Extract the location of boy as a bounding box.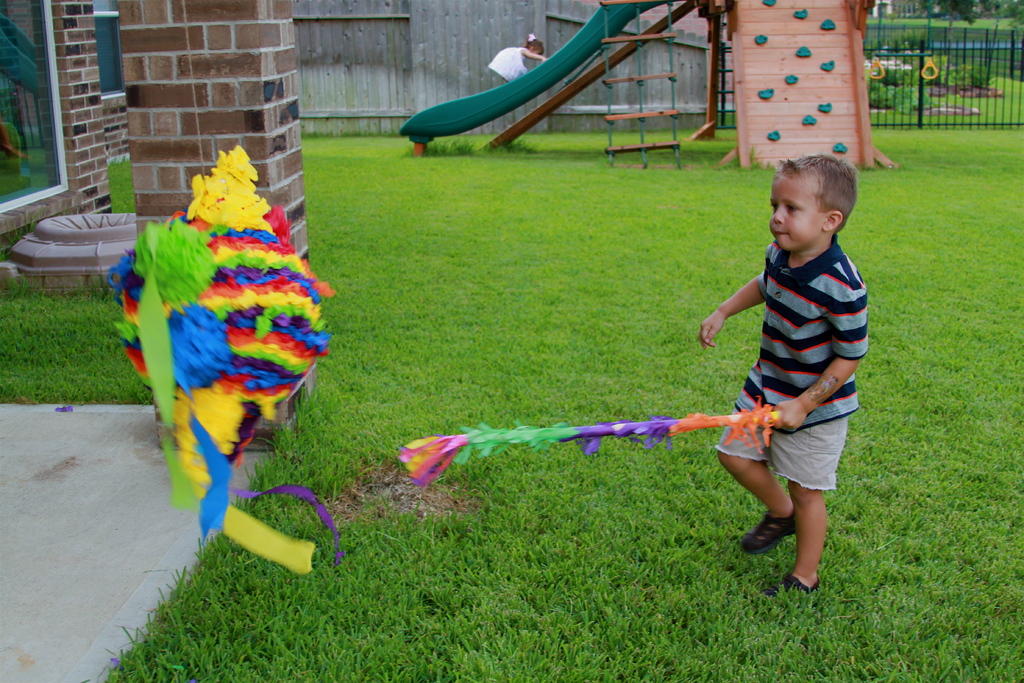
x1=671 y1=151 x2=881 y2=597.
